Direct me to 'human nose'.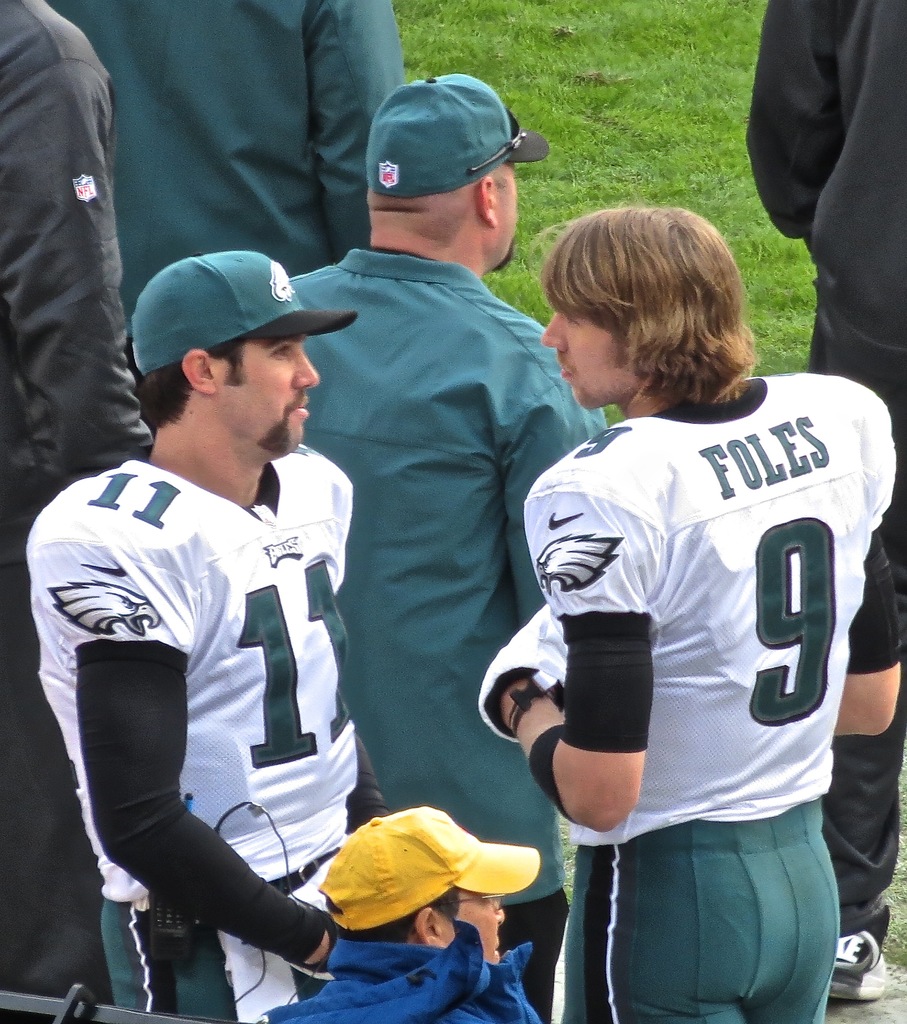
Direction: (x1=295, y1=344, x2=319, y2=388).
